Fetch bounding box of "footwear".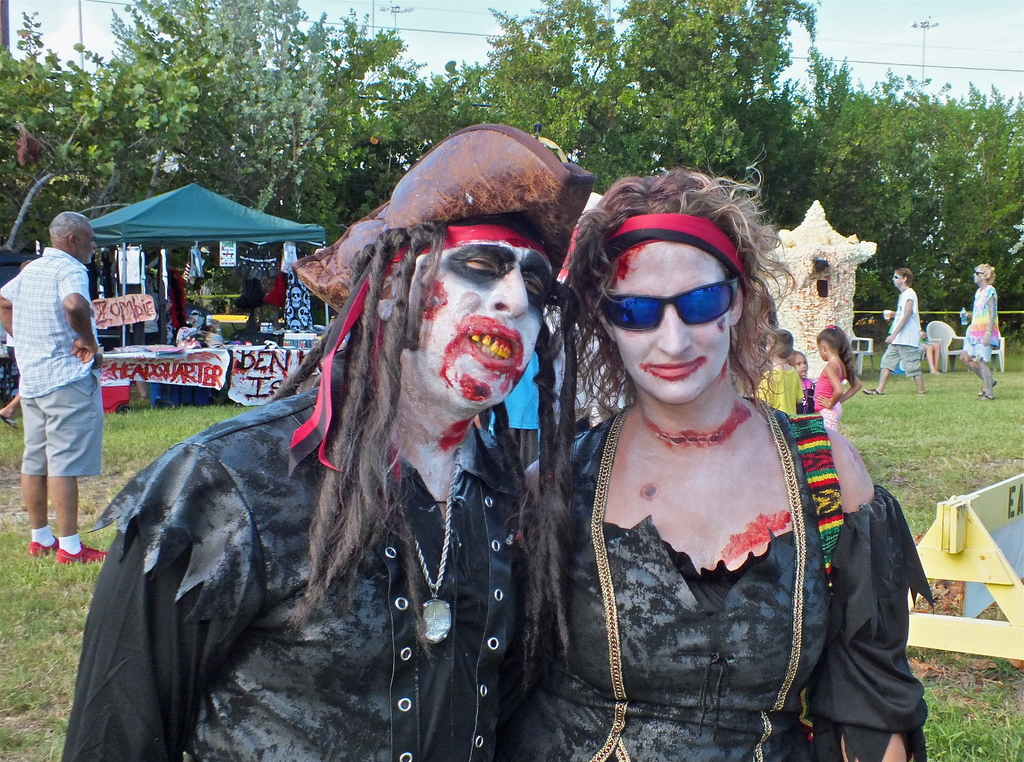
Bbox: <box>27,528,66,562</box>.
